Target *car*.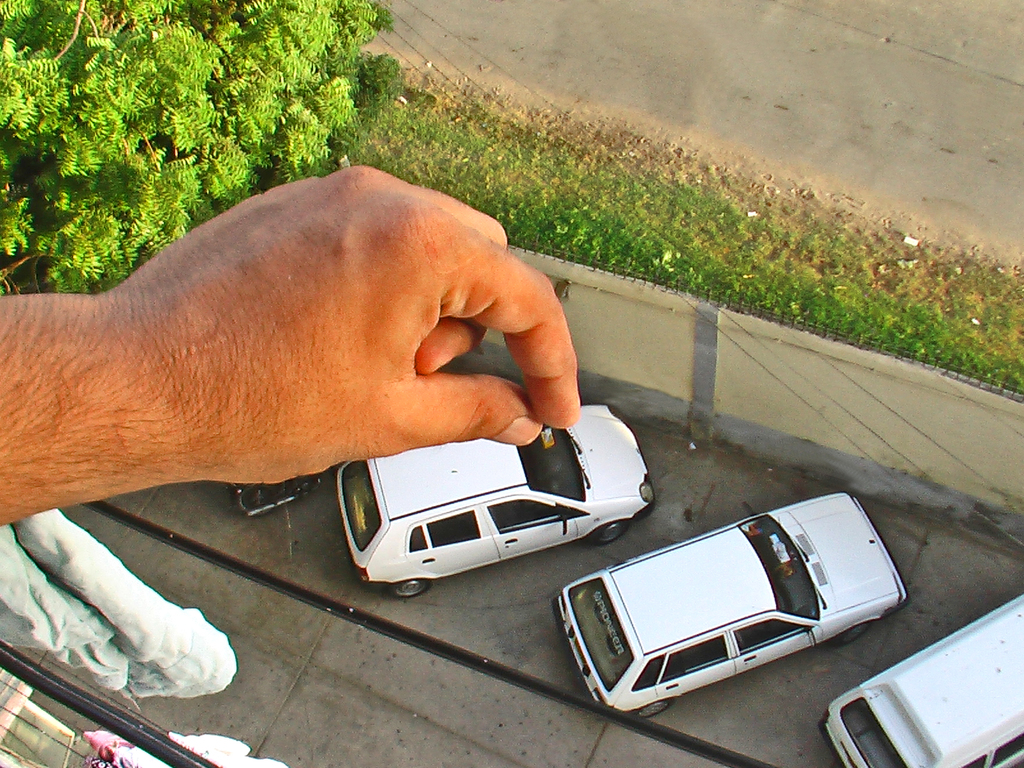
Target region: (552, 490, 912, 716).
